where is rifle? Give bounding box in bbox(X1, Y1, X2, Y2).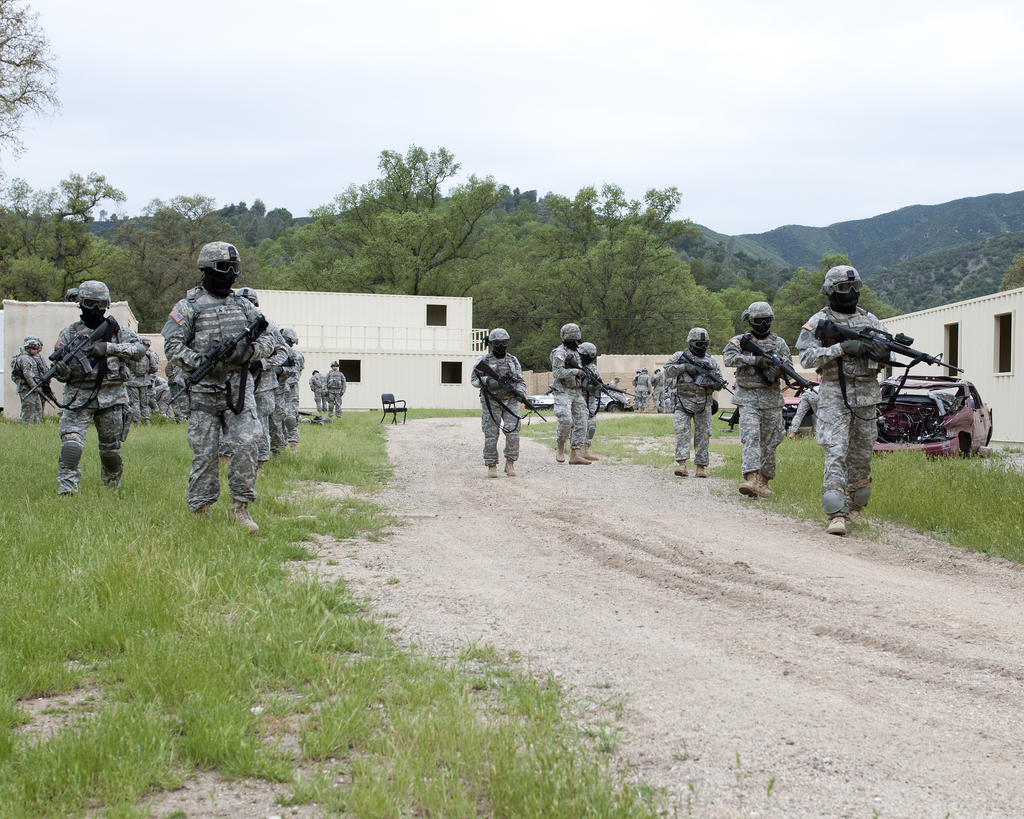
bbox(566, 351, 618, 415).
